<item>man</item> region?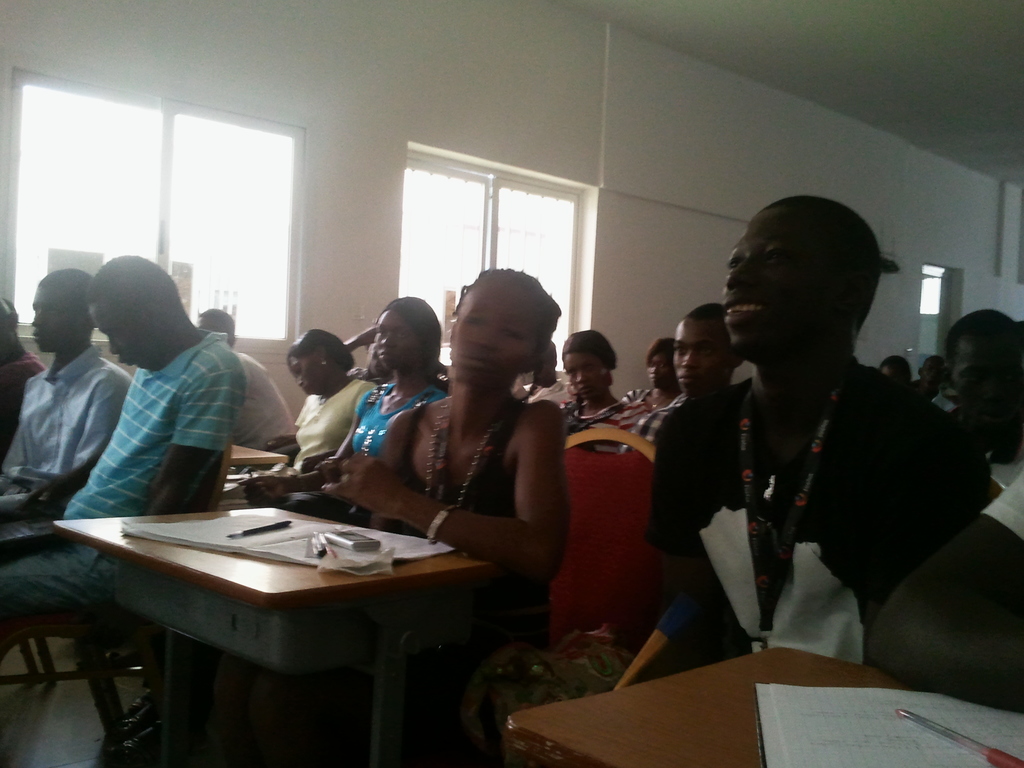
crop(651, 197, 987, 710)
